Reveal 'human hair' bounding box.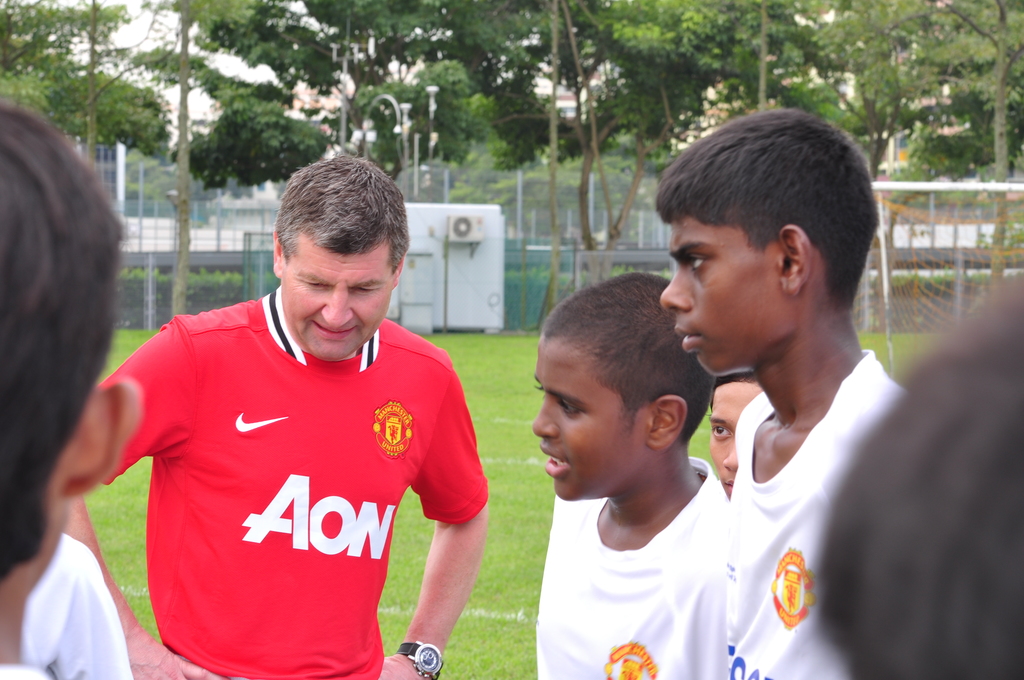
Revealed: x1=667, y1=113, x2=873, y2=328.
